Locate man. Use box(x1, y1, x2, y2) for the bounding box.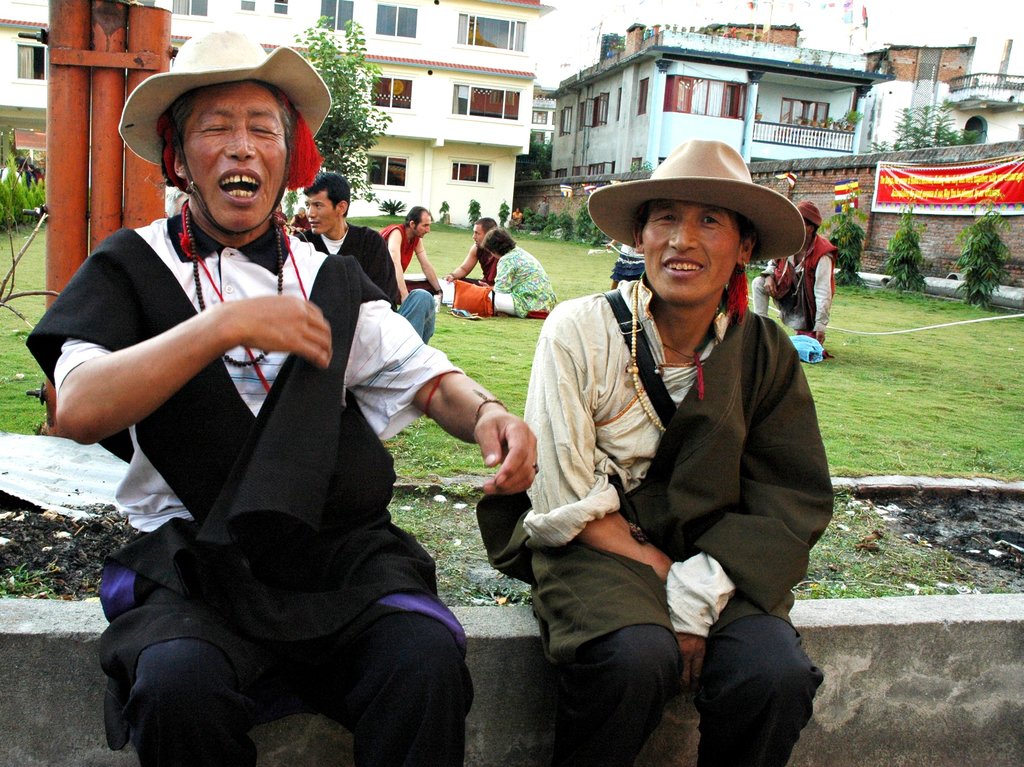
box(294, 164, 435, 347).
